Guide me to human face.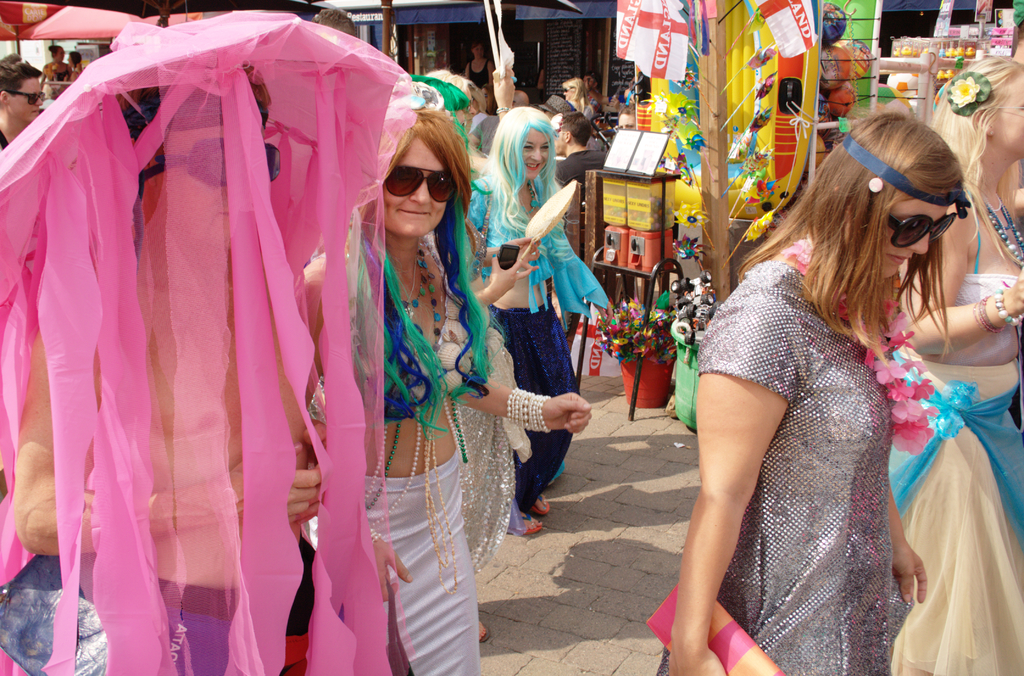
Guidance: l=156, t=118, r=261, b=245.
